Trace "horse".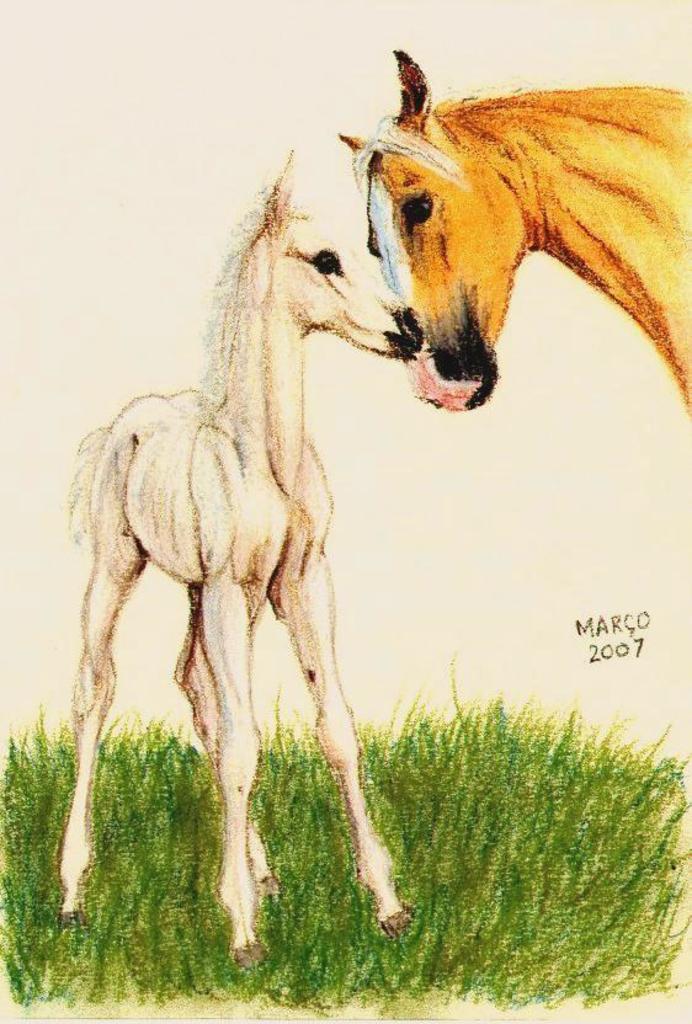
Traced to [329,42,691,425].
